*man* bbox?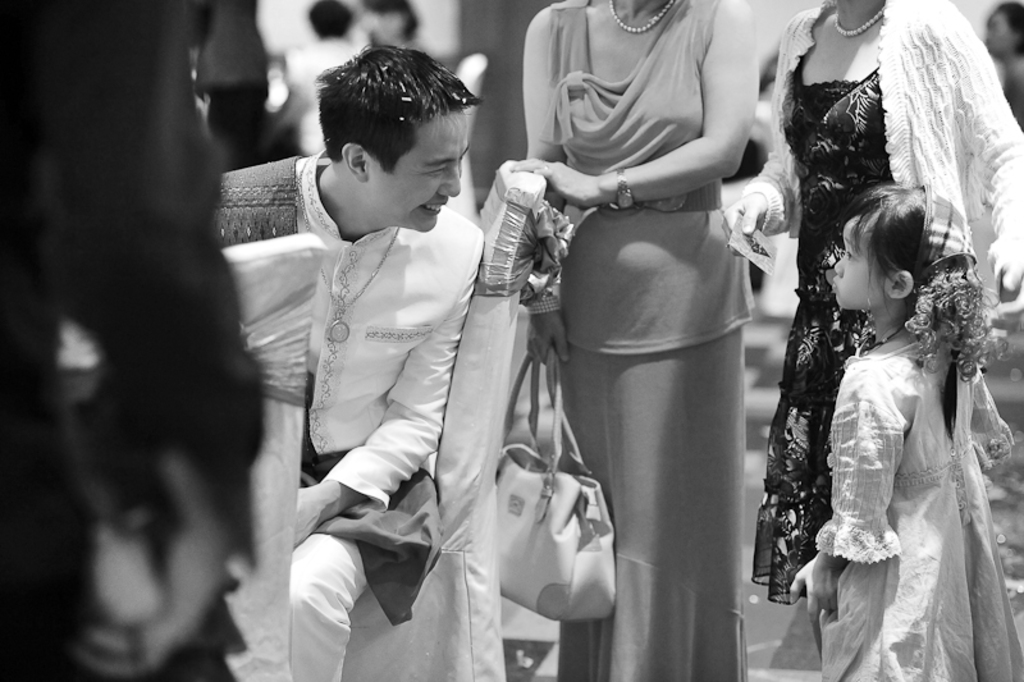
[198, 37, 490, 681]
